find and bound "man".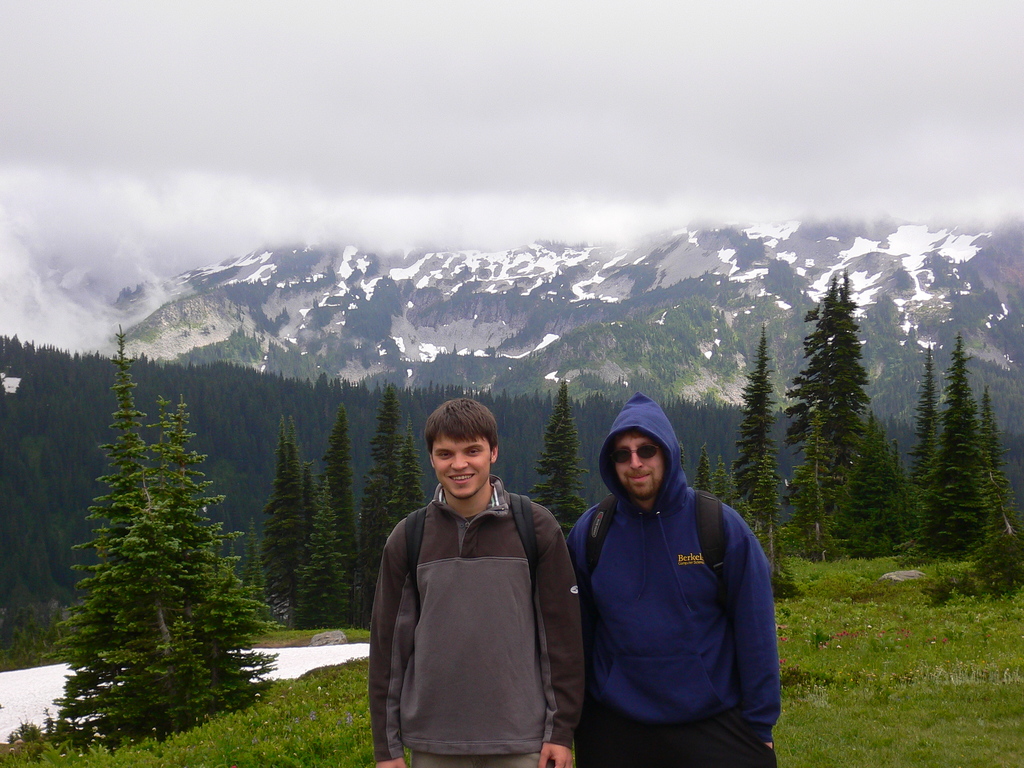
Bound: {"x1": 563, "y1": 390, "x2": 785, "y2": 767}.
